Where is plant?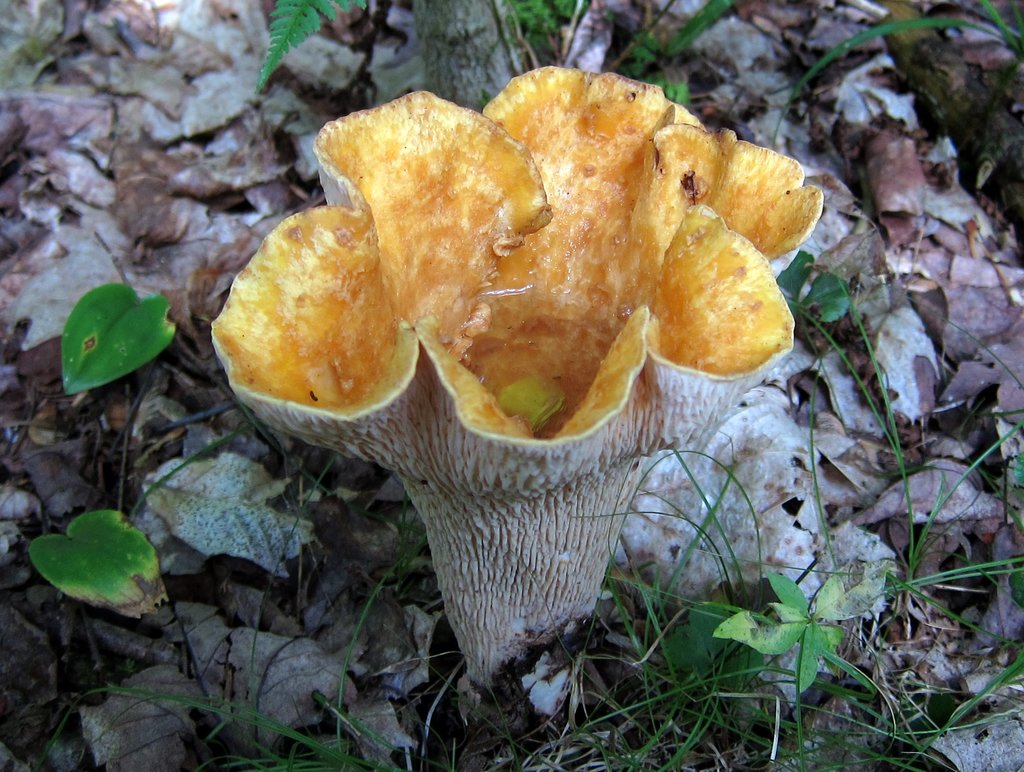
523,442,1023,770.
